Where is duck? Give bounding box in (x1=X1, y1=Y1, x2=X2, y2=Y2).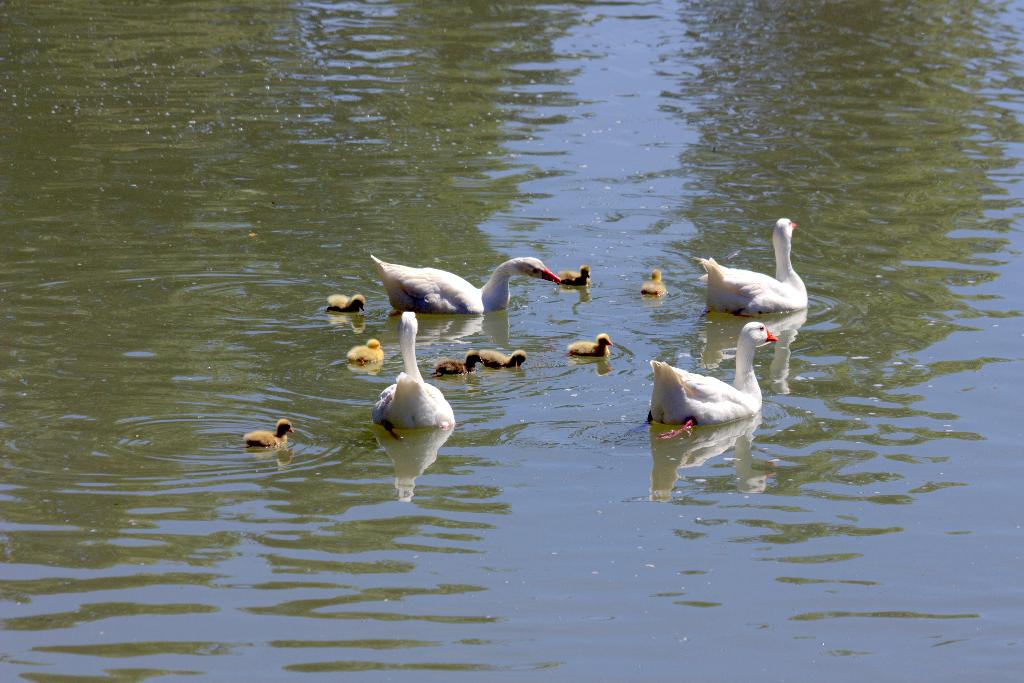
(x1=691, y1=215, x2=803, y2=317).
